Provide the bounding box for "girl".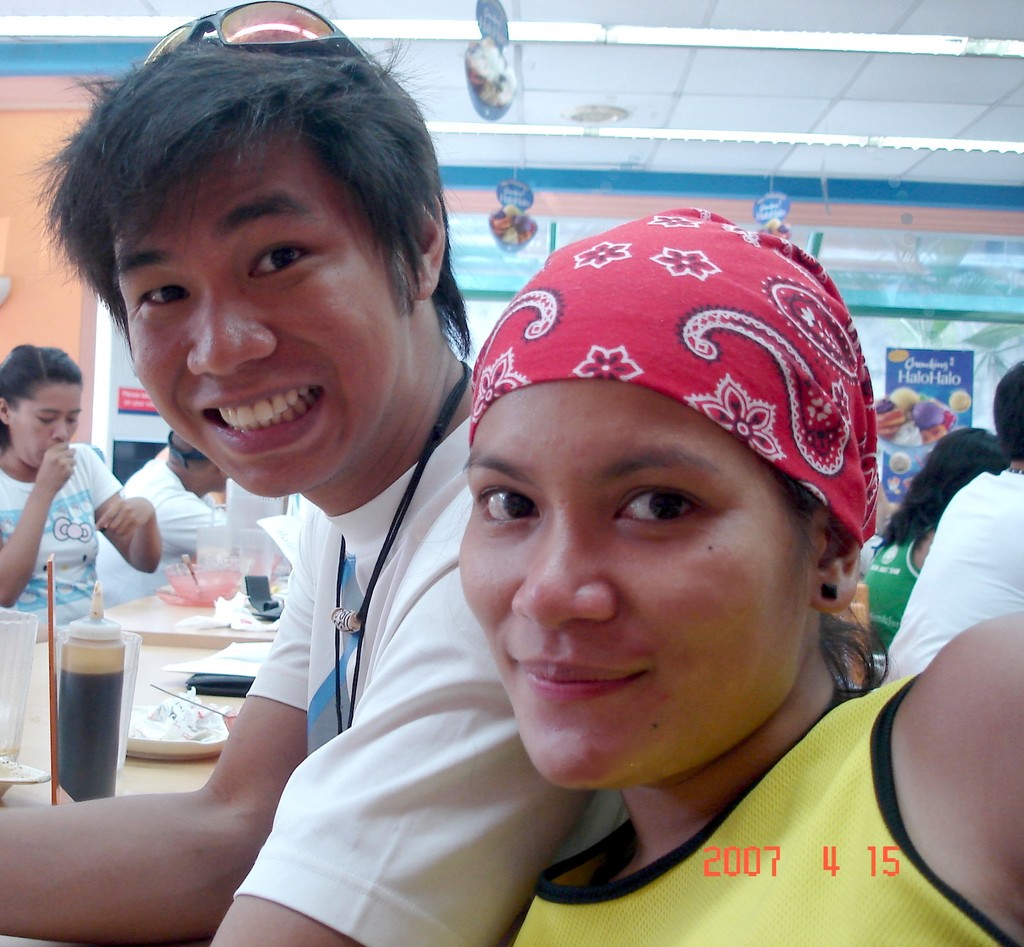
l=848, t=425, r=1012, b=646.
